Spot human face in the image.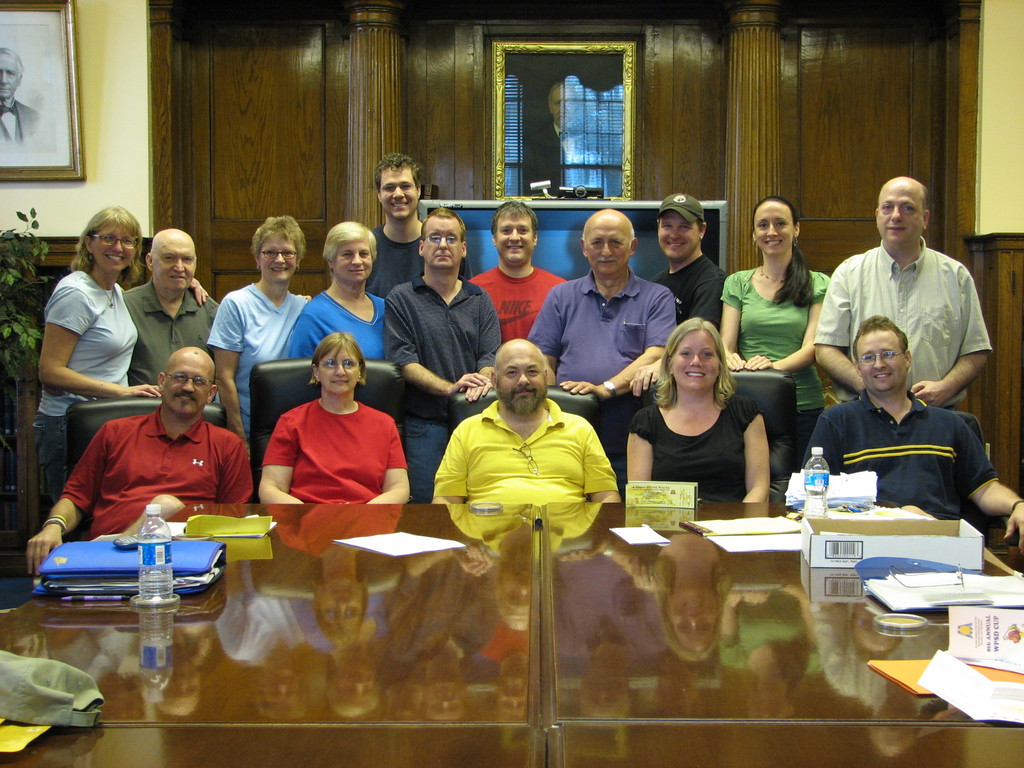
human face found at <box>498,216,532,264</box>.
